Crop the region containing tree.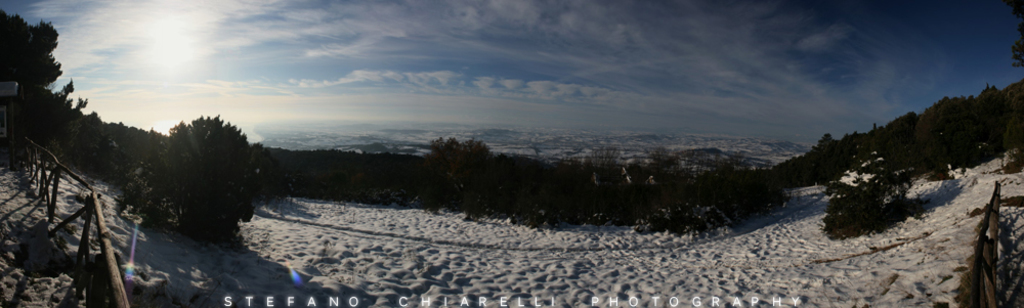
Crop region: left=133, top=98, right=258, bottom=240.
